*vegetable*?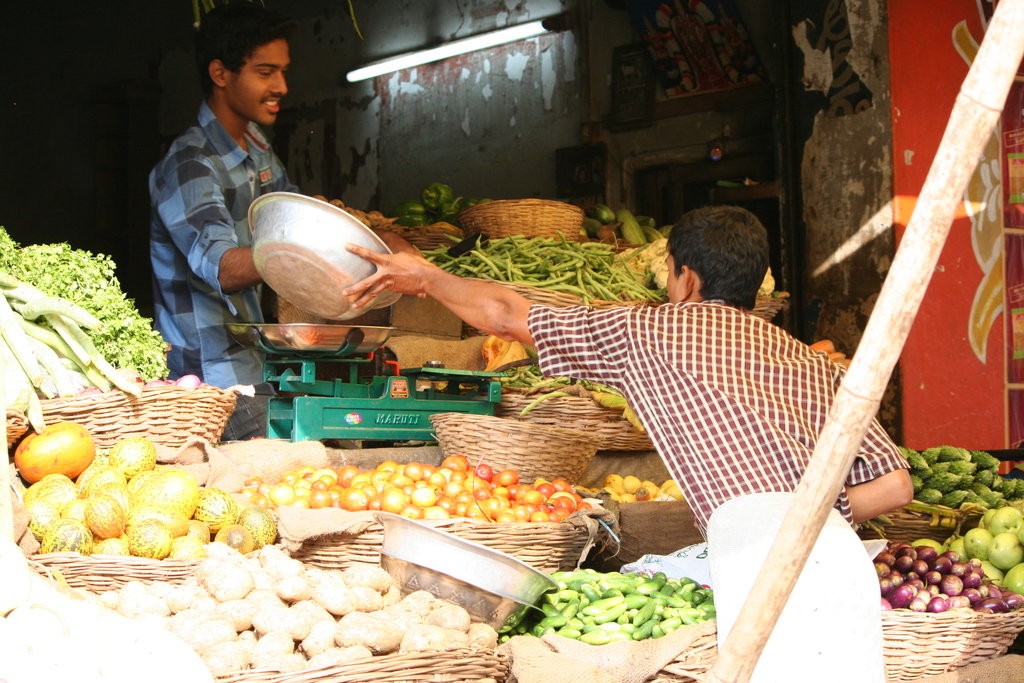
box=[652, 255, 669, 291]
